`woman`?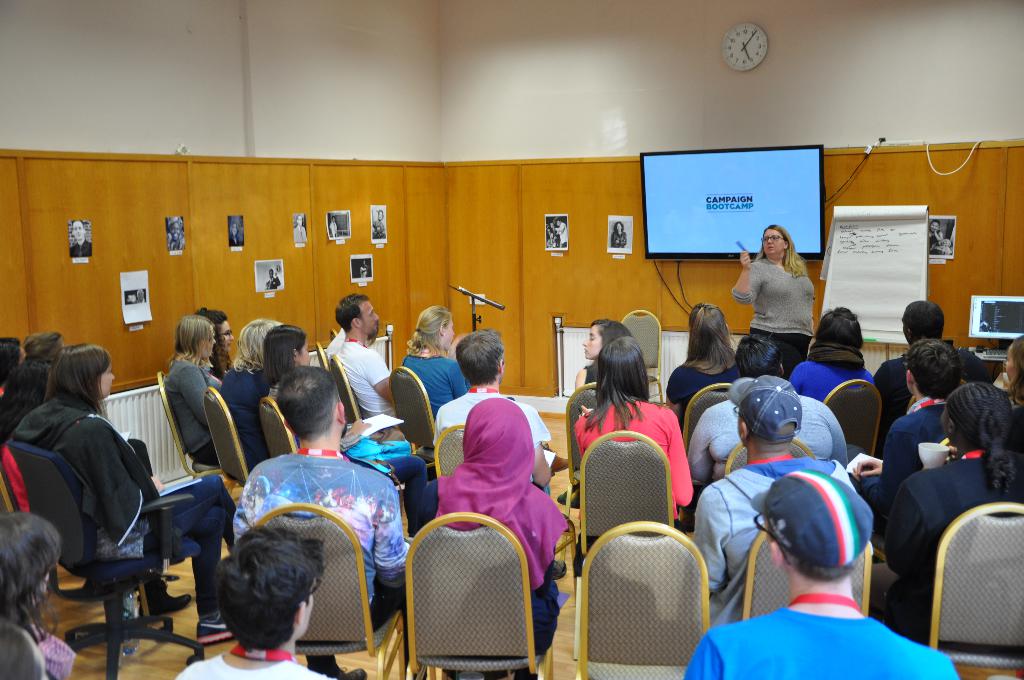
x1=262, y1=320, x2=429, y2=513
